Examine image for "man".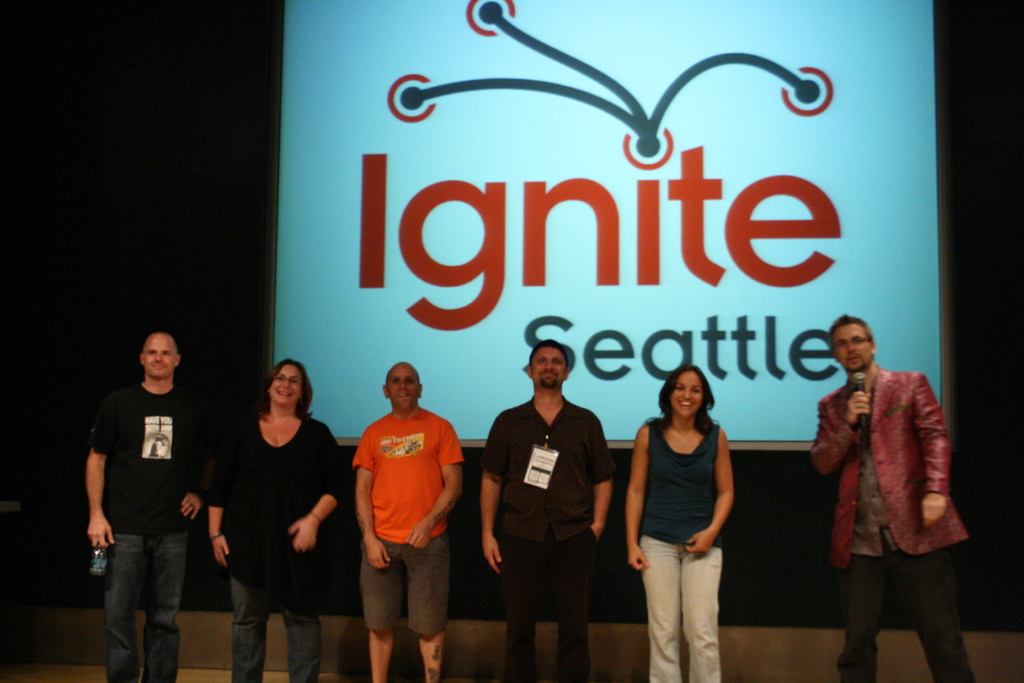
Examination result: <box>481,336,618,682</box>.
